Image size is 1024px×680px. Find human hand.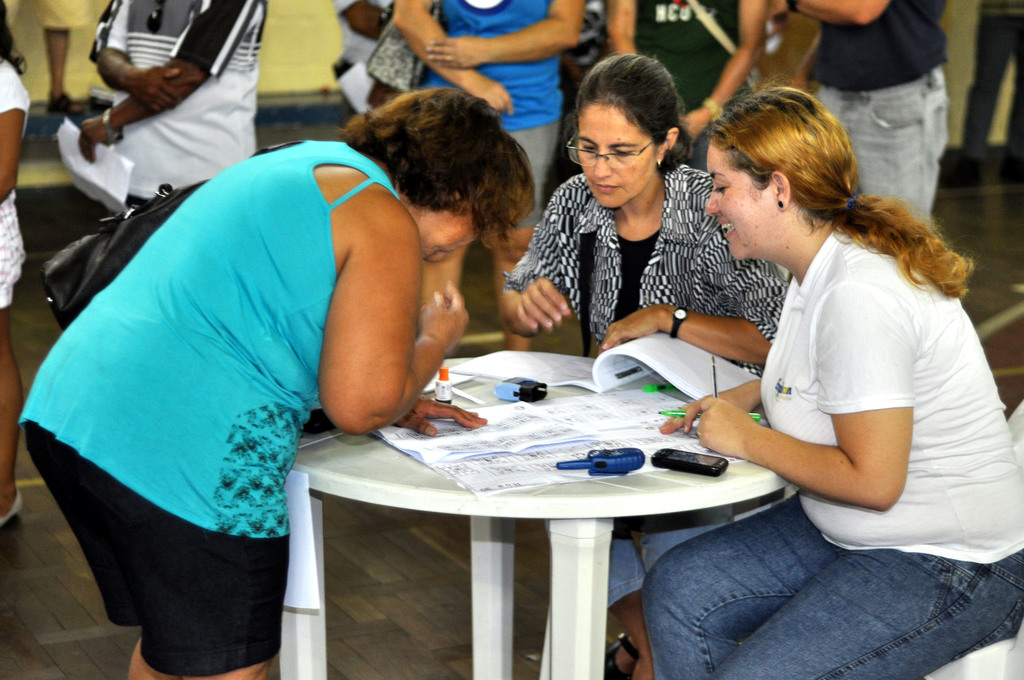
x1=415 y1=275 x2=474 y2=360.
